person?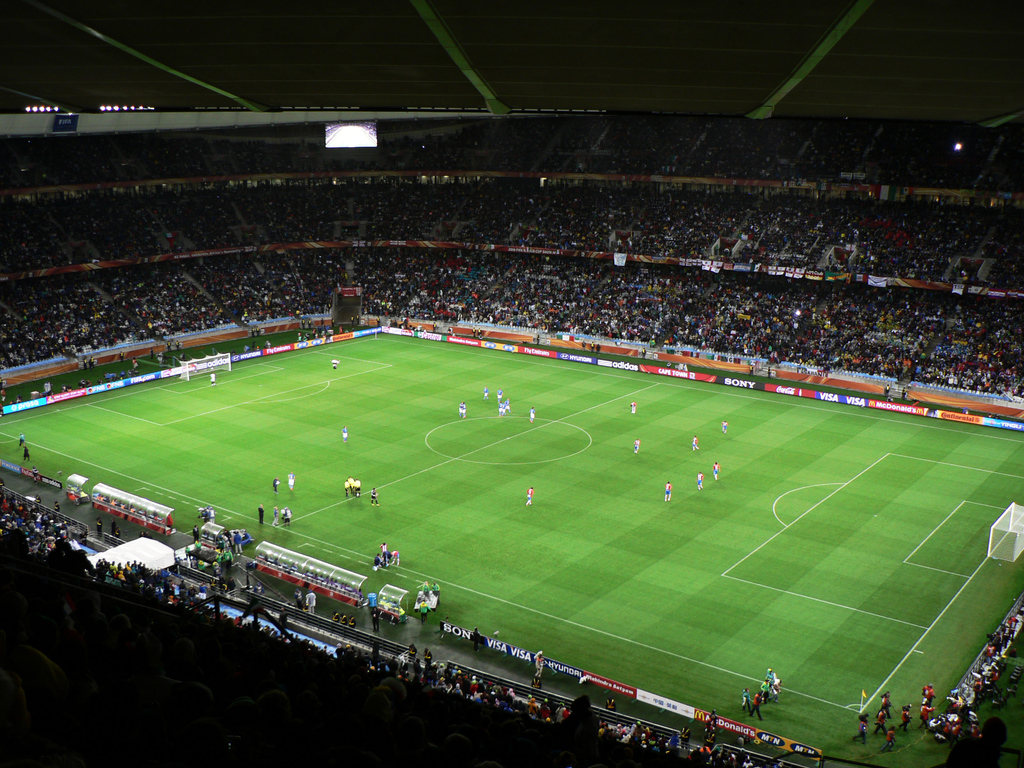
l=373, t=555, r=382, b=569
